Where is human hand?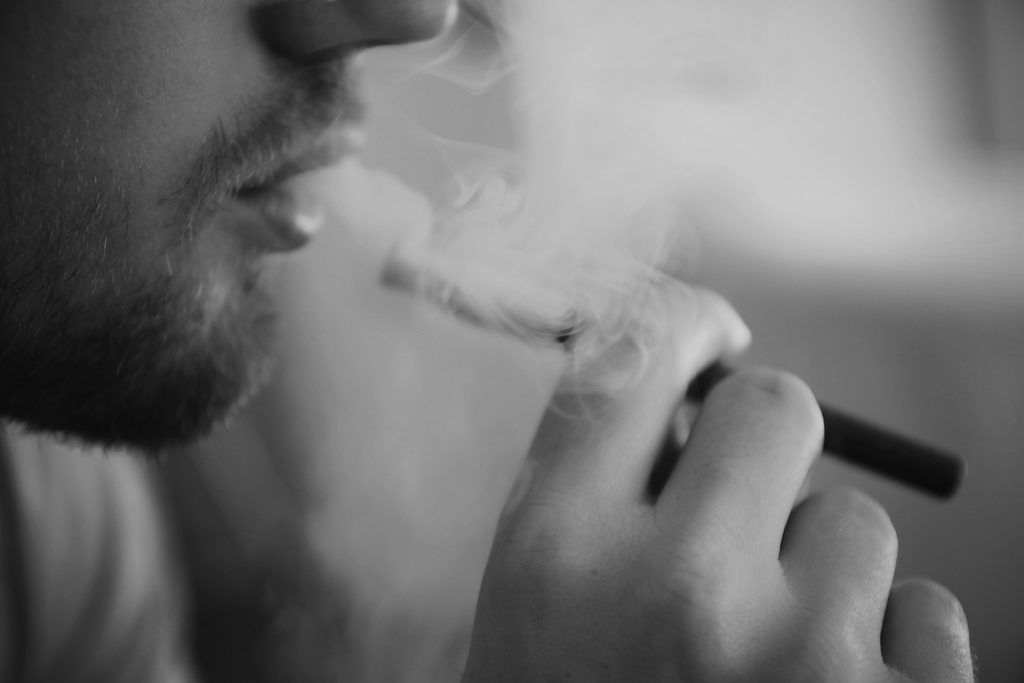
locate(439, 338, 954, 659).
